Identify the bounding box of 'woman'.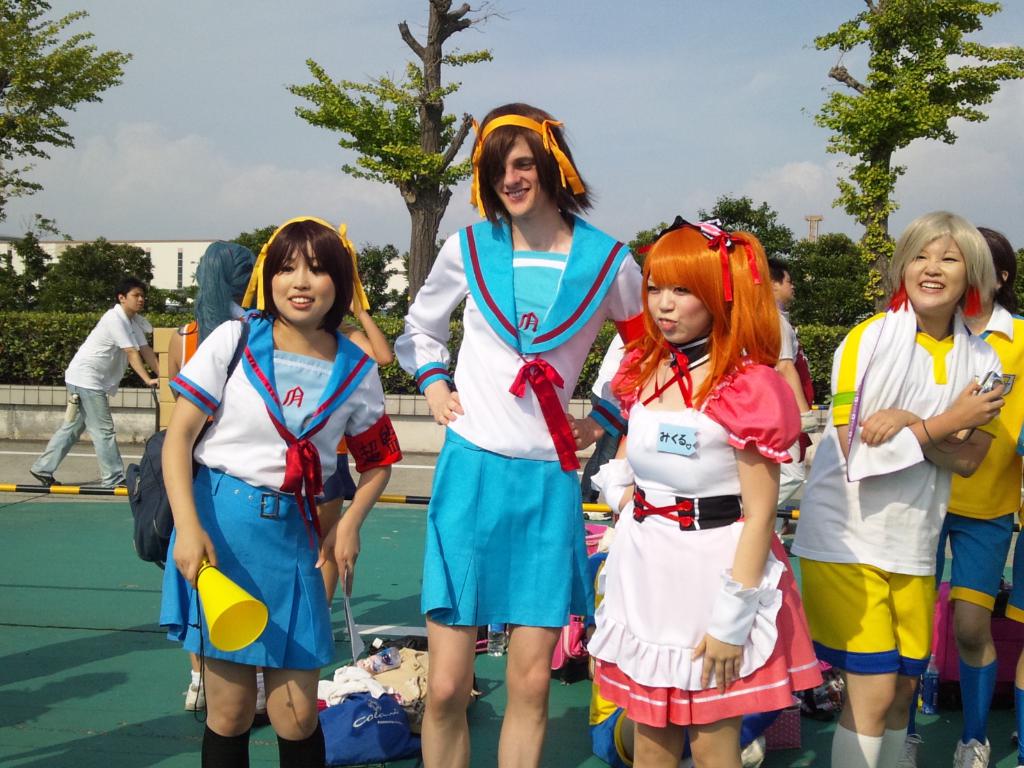
[579, 223, 819, 742].
